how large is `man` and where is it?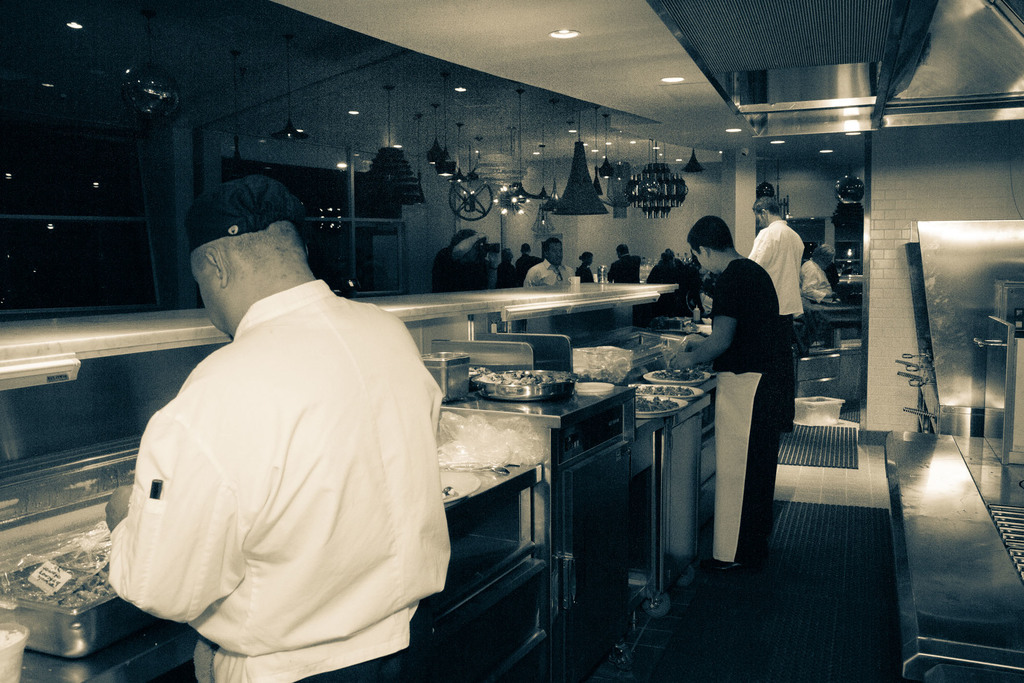
Bounding box: locate(801, 242, 836, 340).
